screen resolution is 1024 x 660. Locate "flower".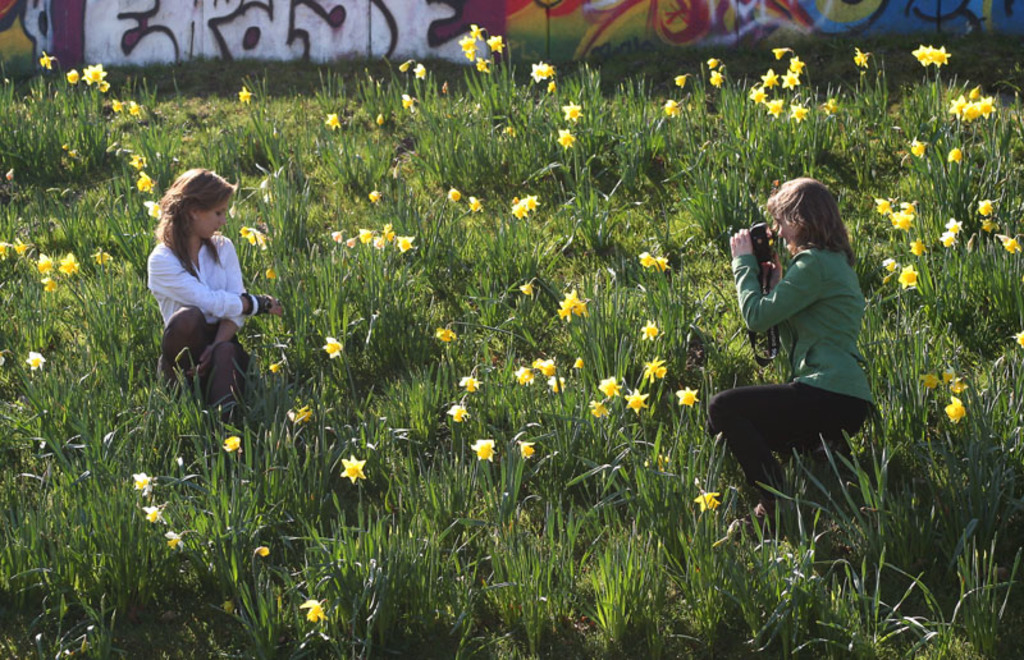
locate(914, 365, 943, 389).
